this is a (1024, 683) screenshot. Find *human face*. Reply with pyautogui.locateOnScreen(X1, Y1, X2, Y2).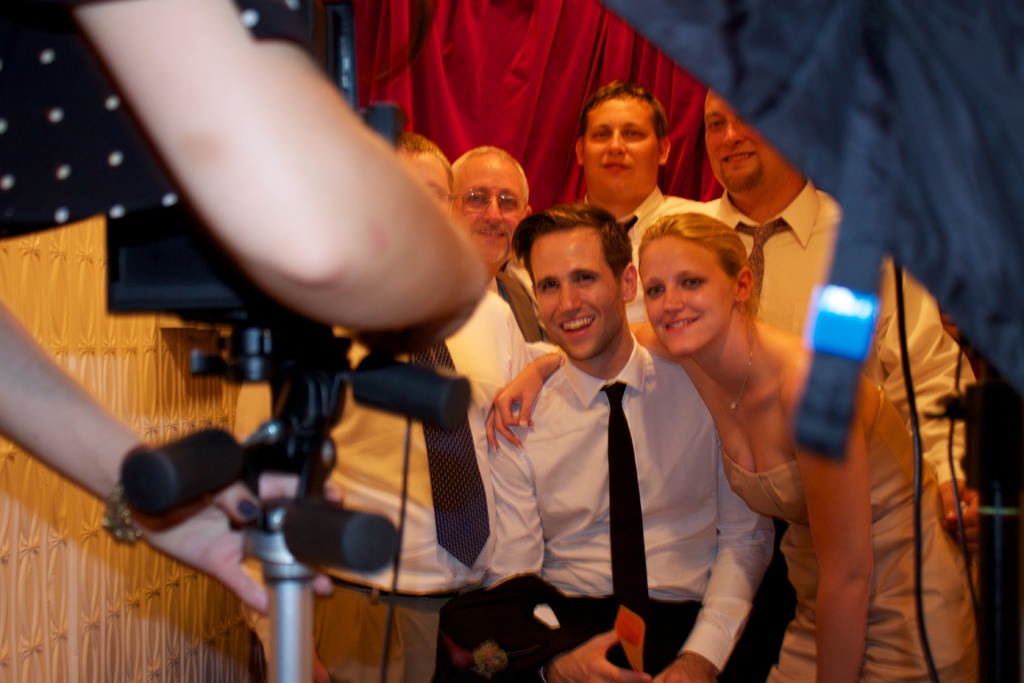
pyautogui.locateOnScreen(580, 91, 670, 194).
